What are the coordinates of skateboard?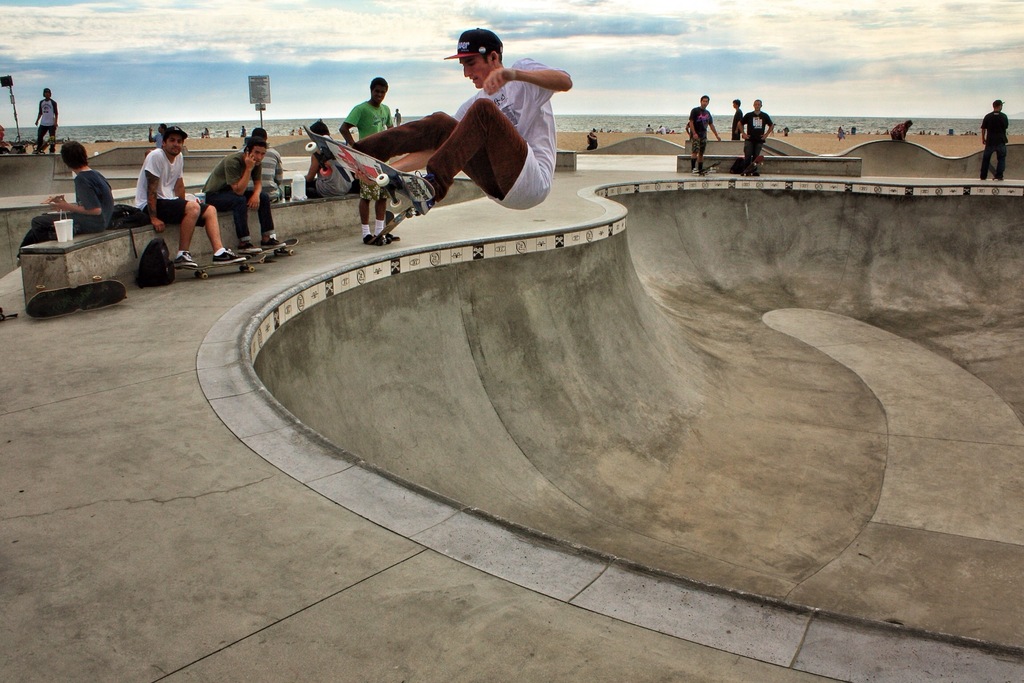
34/133/58/156.
